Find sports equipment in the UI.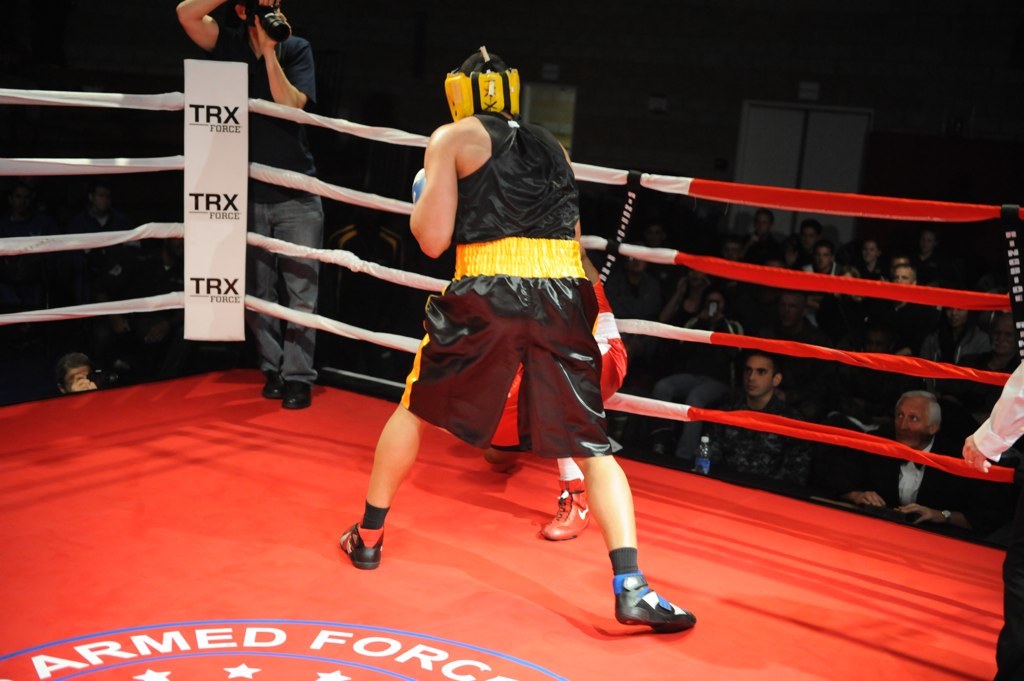
UI element at 616,575,696,626.
